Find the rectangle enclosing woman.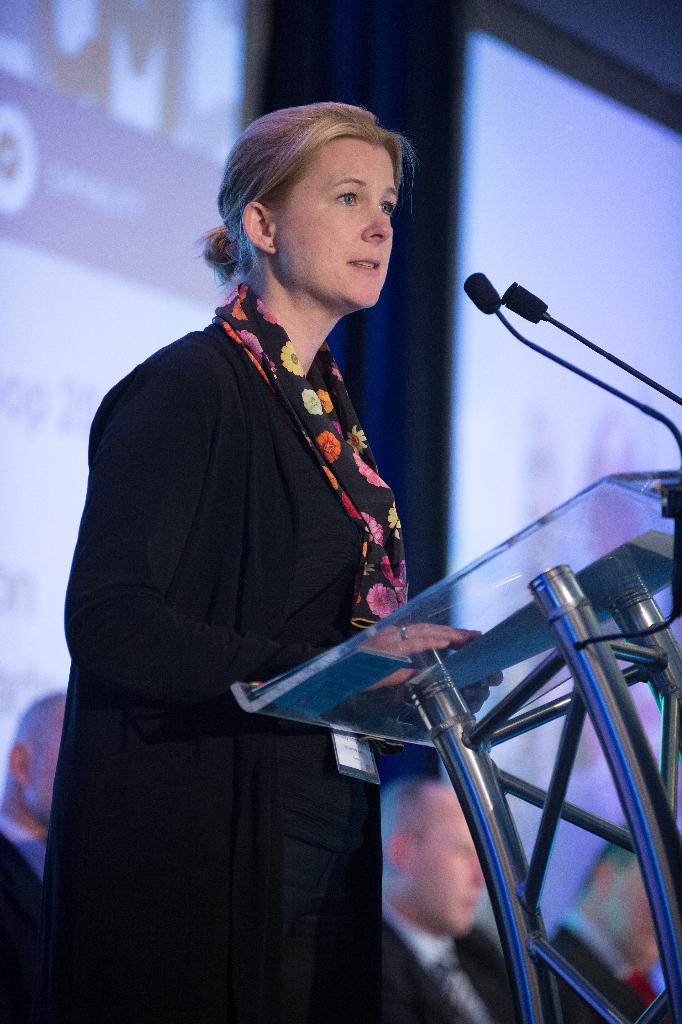
l=71, t=74, r=442, b=1023.
